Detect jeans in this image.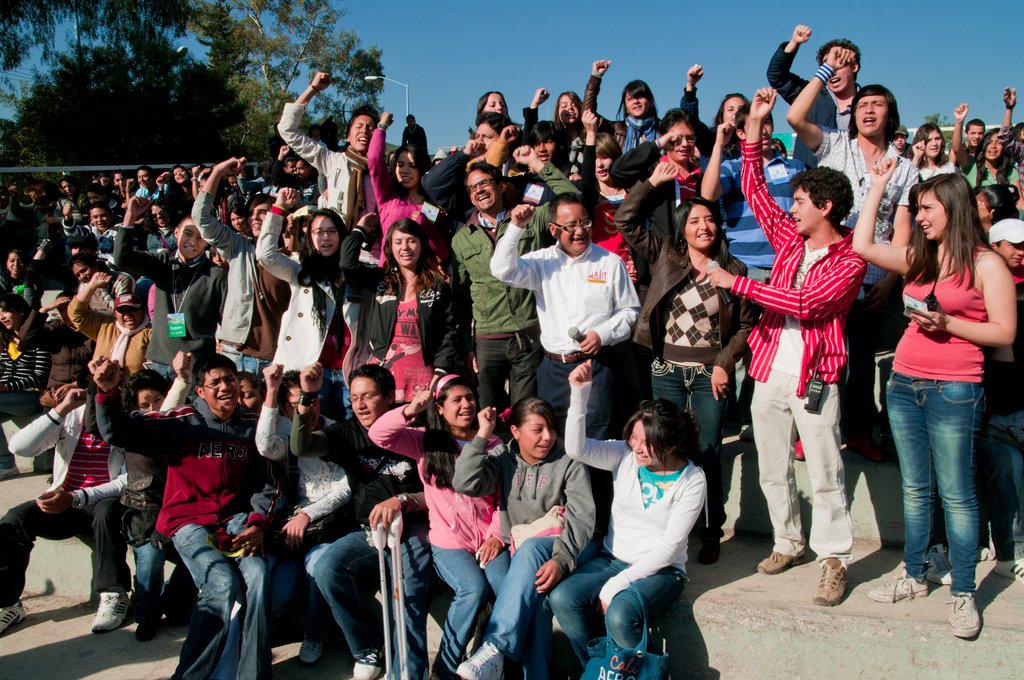
Detection: region(168, 512, 268, 679).
